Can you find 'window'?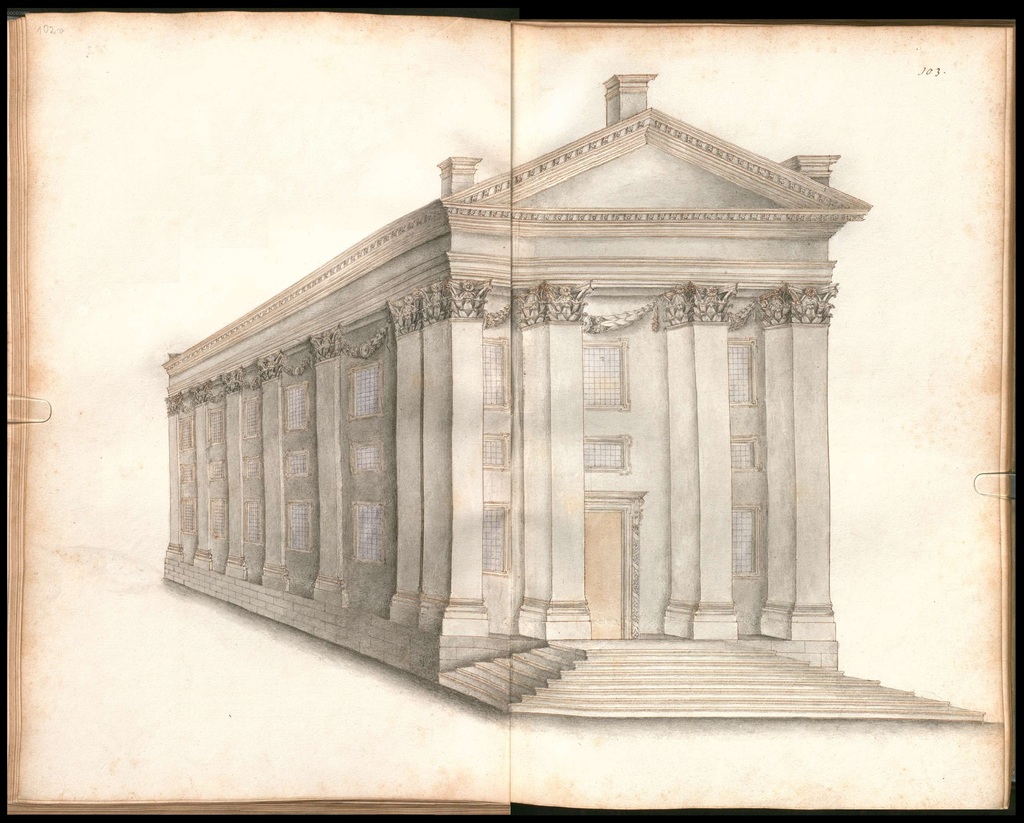
Yes, bounding box: locate(280, 447, 313, 478).
